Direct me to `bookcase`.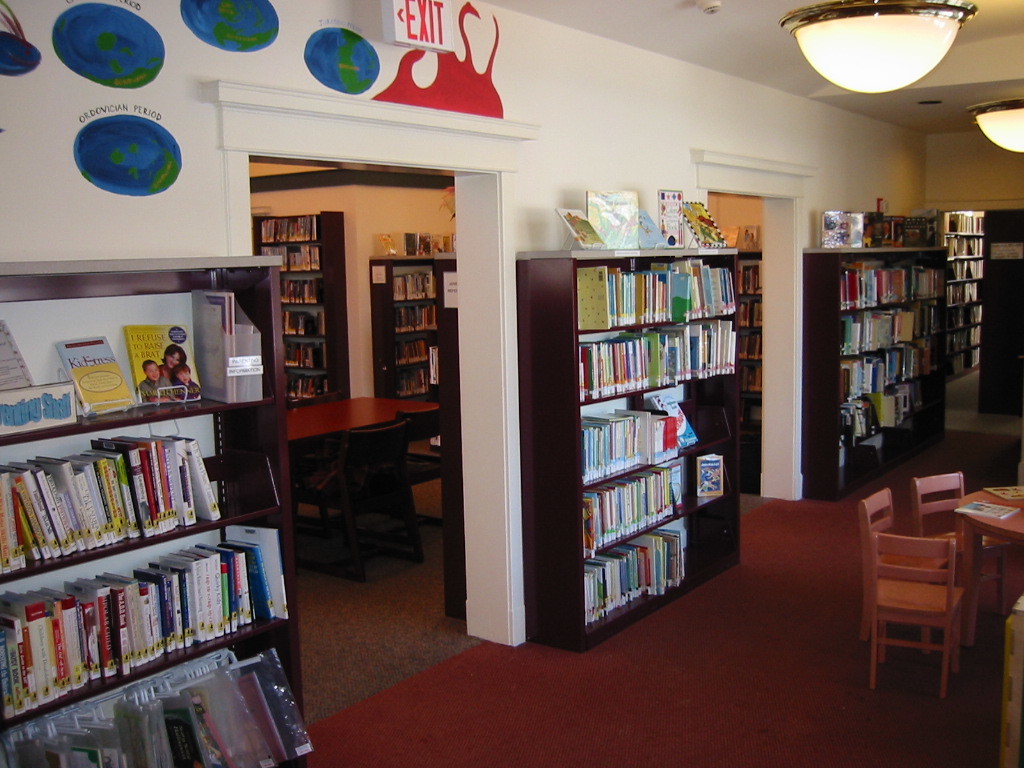
Direction: left=0, top=253, right=314, bottom=767.
